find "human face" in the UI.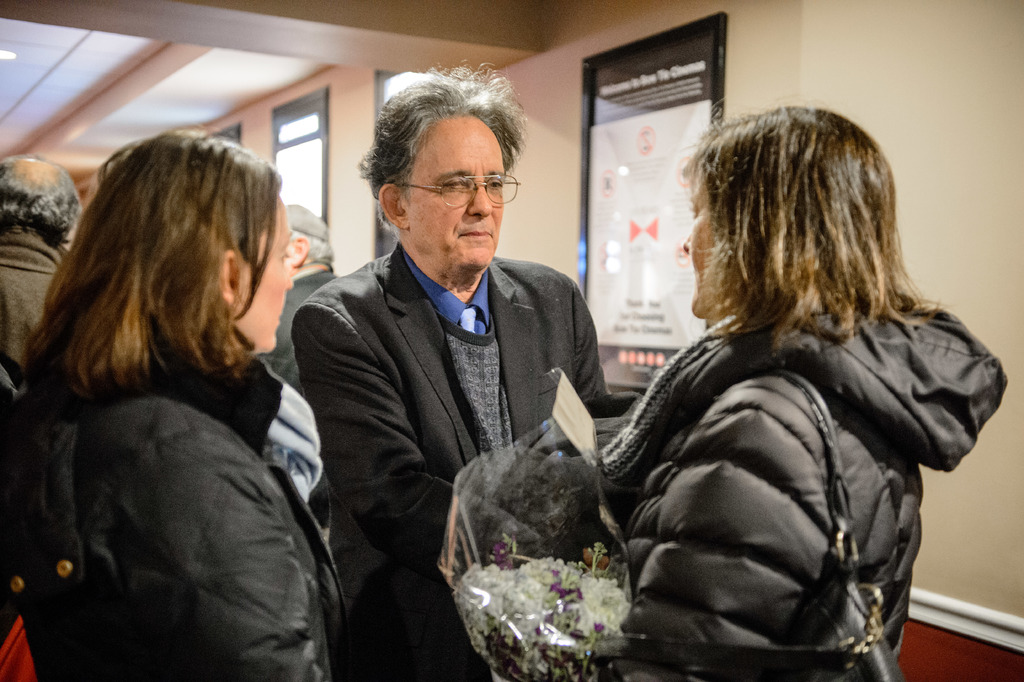
UI element at Rect(682, 178, 720, 287).
